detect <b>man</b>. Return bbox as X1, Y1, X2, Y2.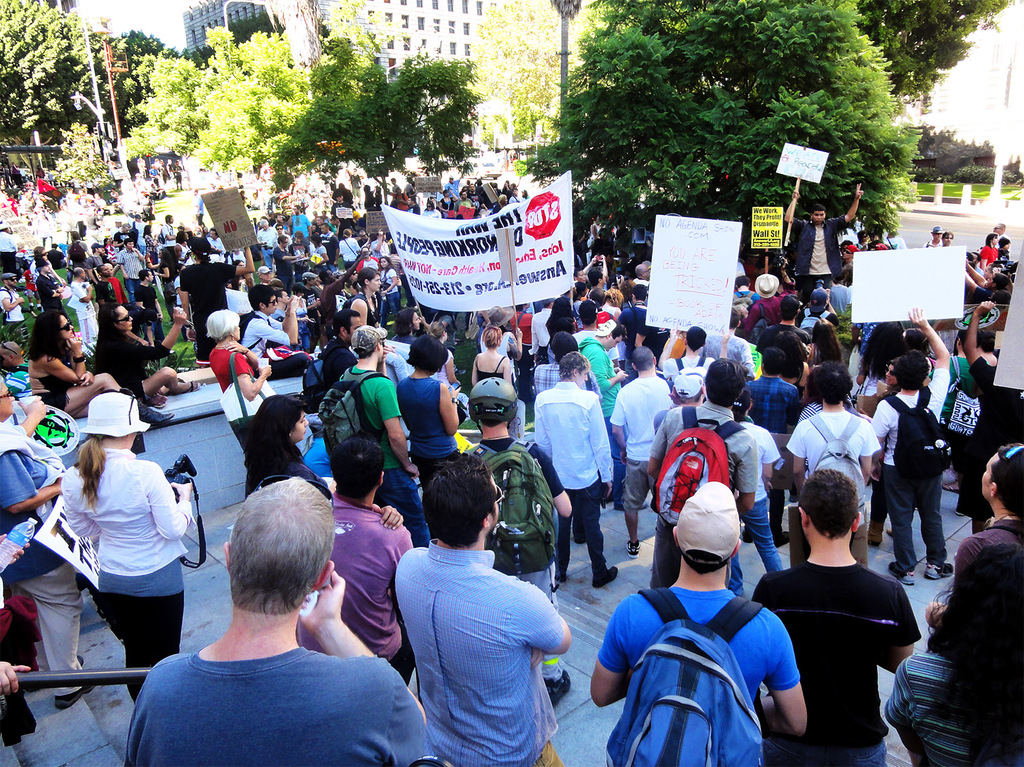
740, 272, 785, 338.
